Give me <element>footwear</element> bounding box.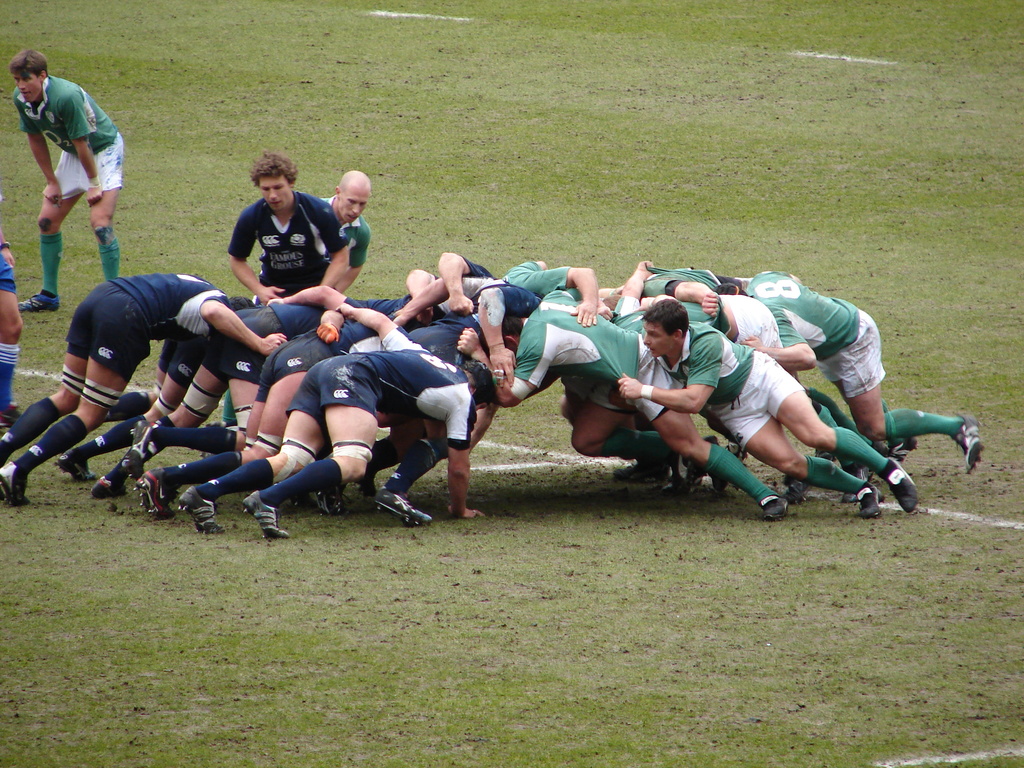
853, 481, 883, 516.
